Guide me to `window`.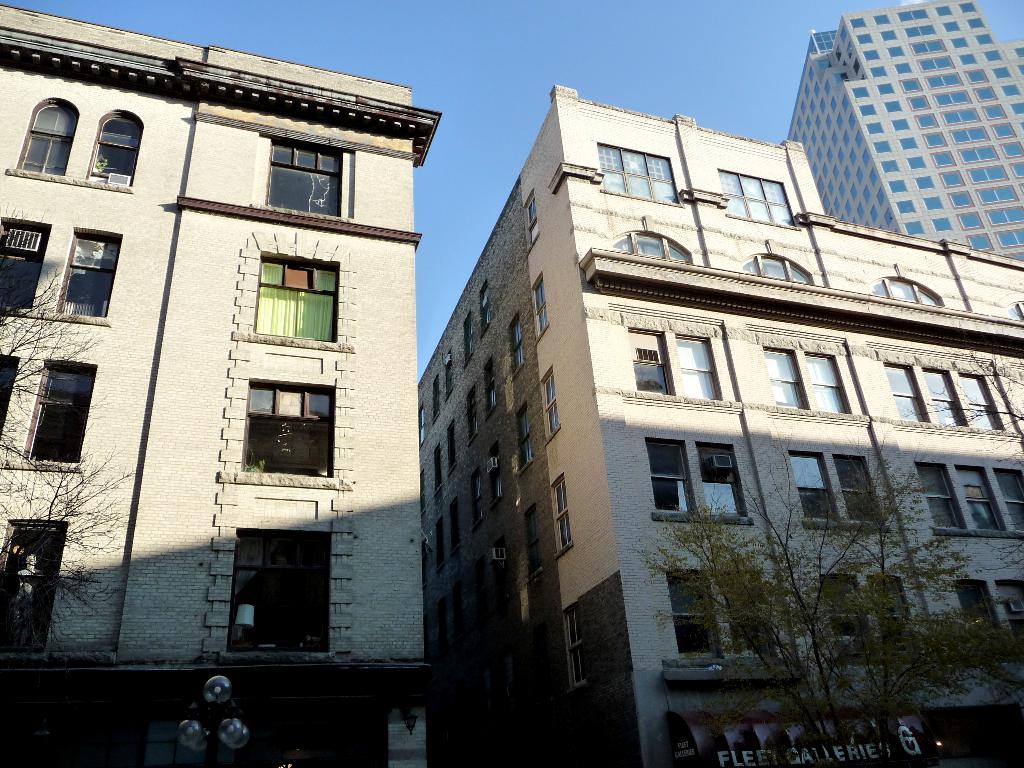
Guidance: rect(513, 402, 531, 472).
